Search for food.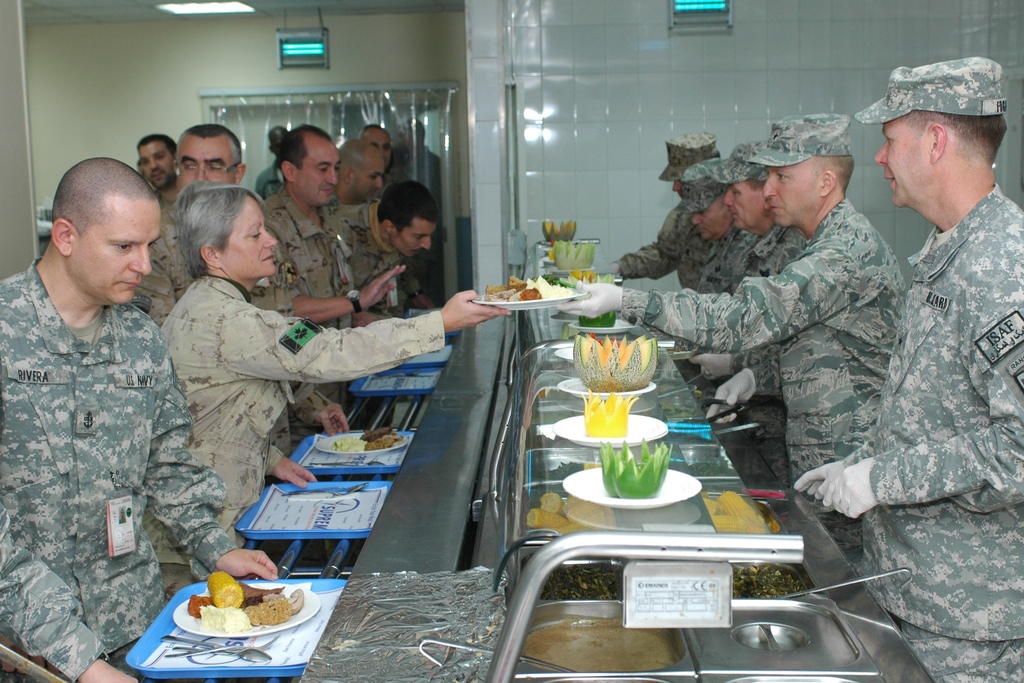
Found at <bbox>700, 490, 778, 532</bbox>.
